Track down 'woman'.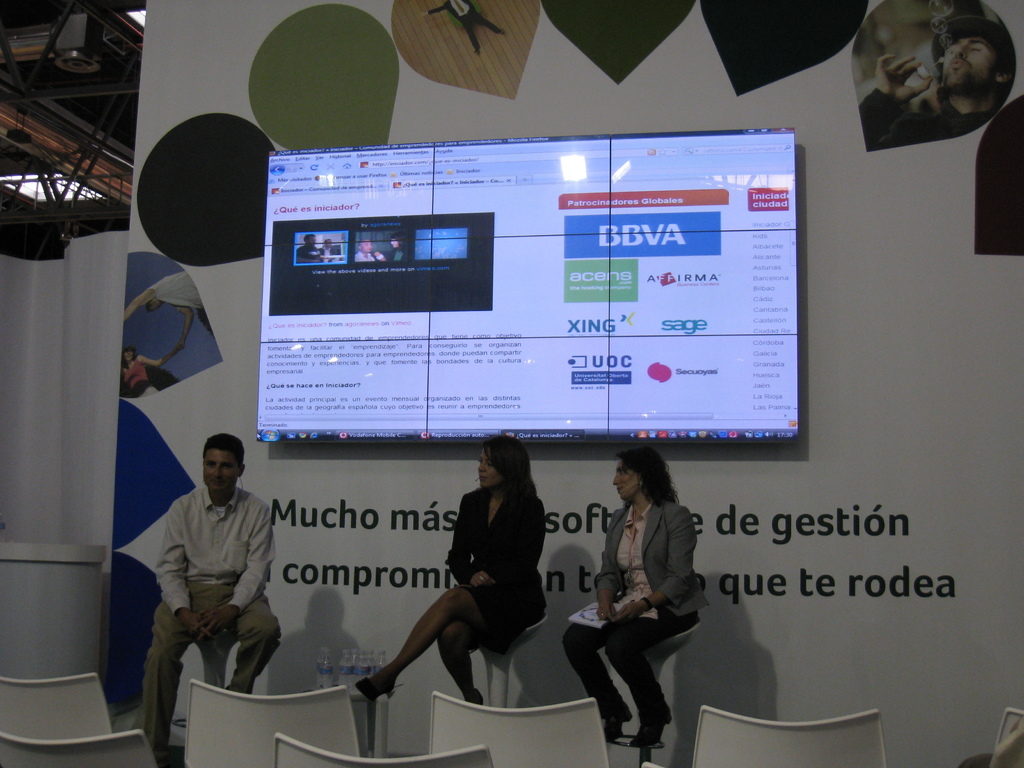
Tracked to <region>567, 445, 705, 756</region>.
